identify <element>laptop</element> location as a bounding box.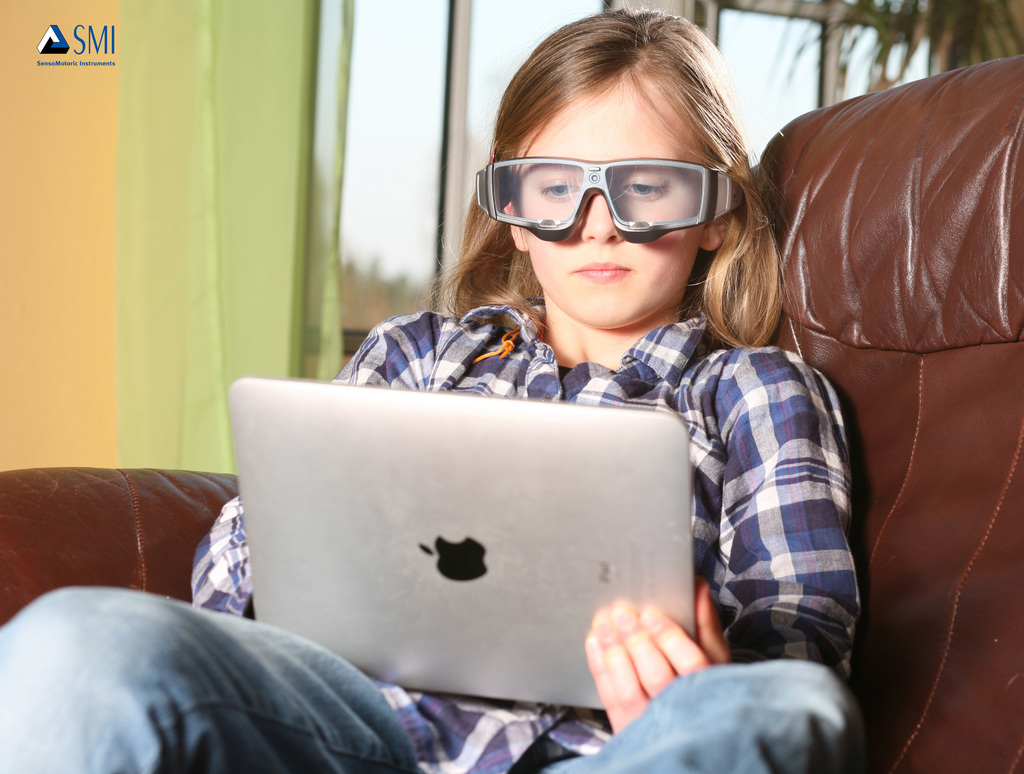
(x1=202, y1=362, x2=758, y2=720).
